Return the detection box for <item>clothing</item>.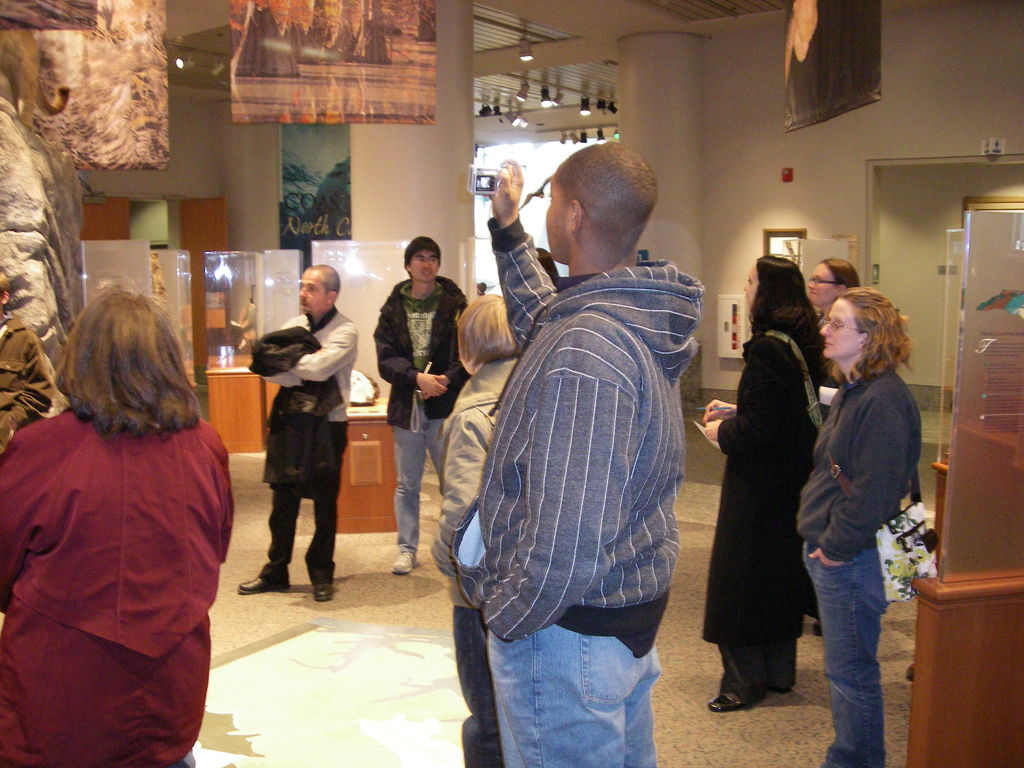
<bbox>797, 367, 923, 767</bbox>.
